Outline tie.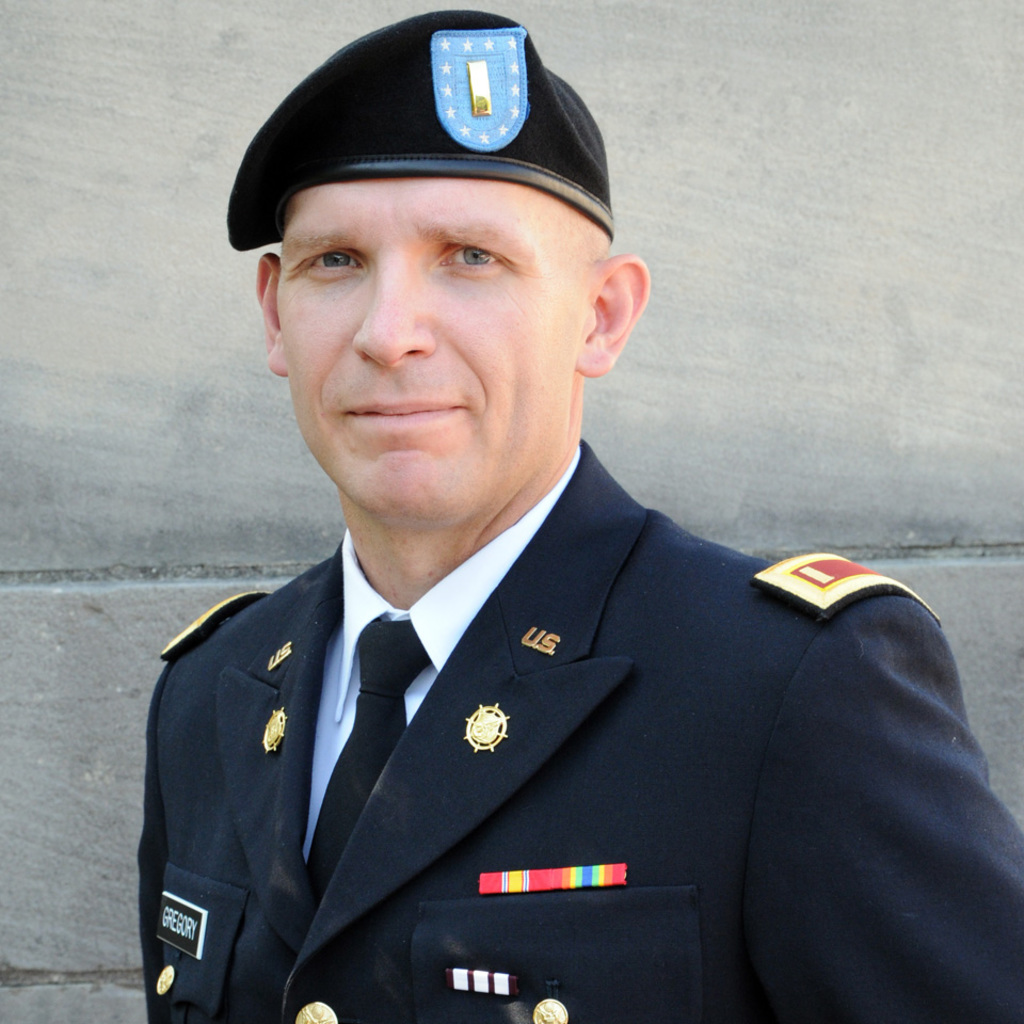
Outline: region(309, 620, 431, 893).
